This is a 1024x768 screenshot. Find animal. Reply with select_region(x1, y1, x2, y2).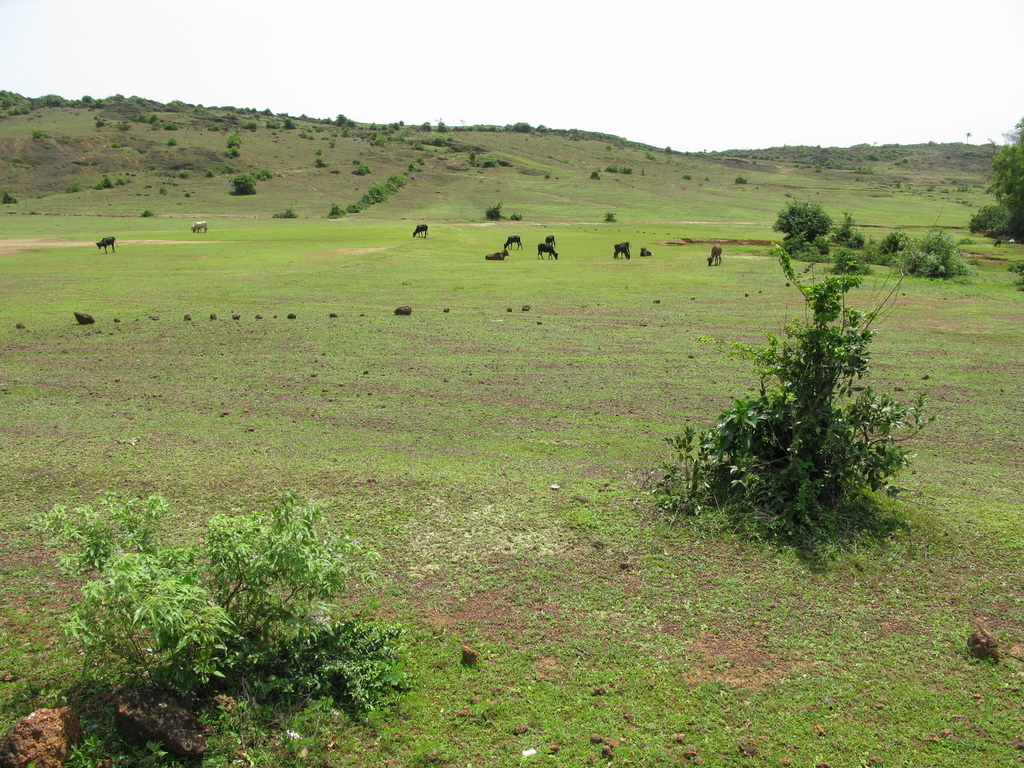
select_region(192, 223, 212, 234).
